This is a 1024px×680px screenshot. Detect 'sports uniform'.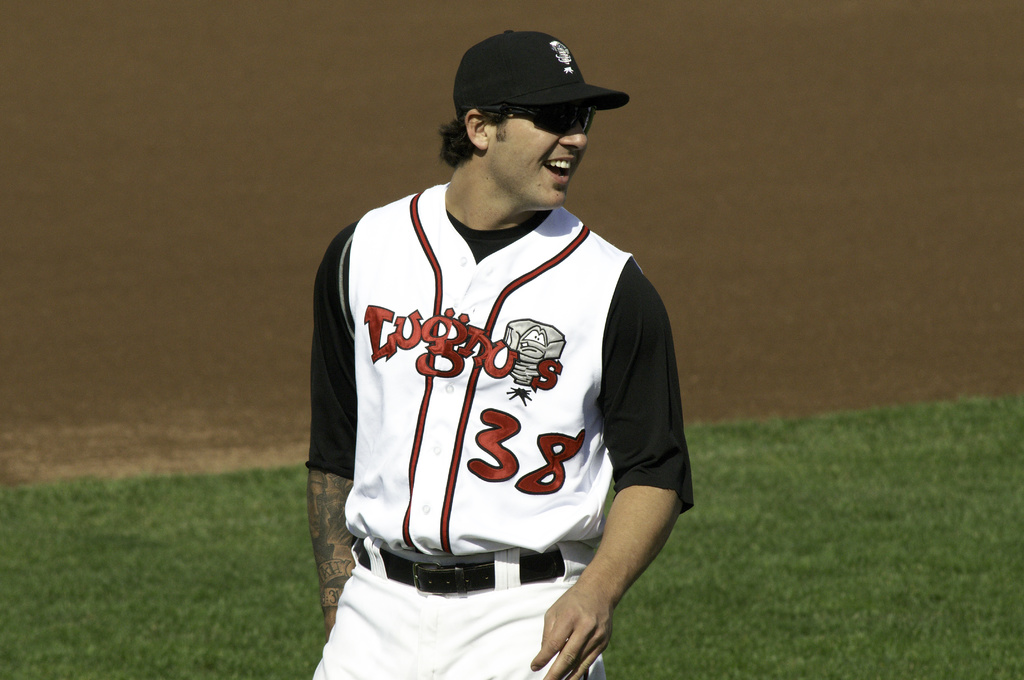
box=[308, 26, 694, 679].
